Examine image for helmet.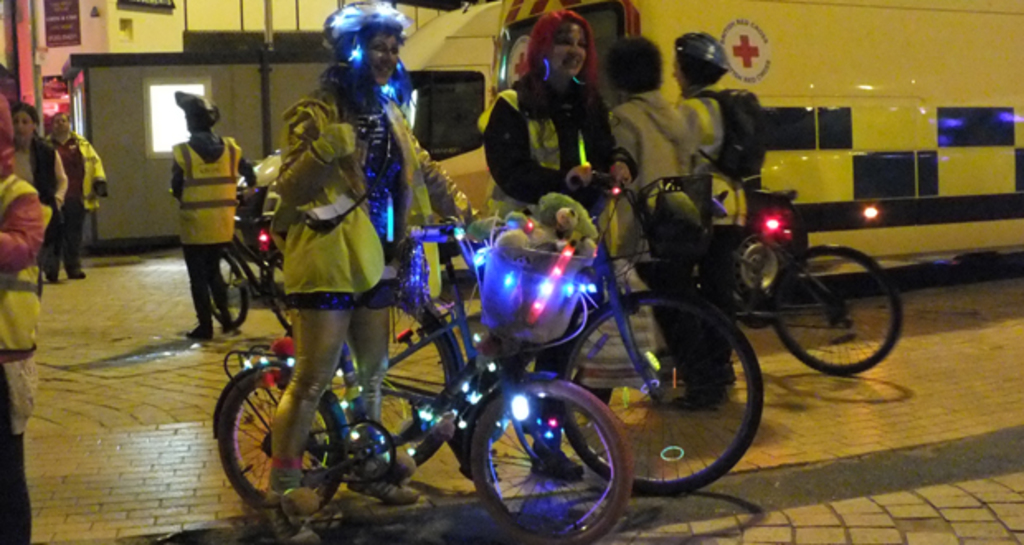
Examination result: x1=672 y1=30 x2=732 y2=84.
